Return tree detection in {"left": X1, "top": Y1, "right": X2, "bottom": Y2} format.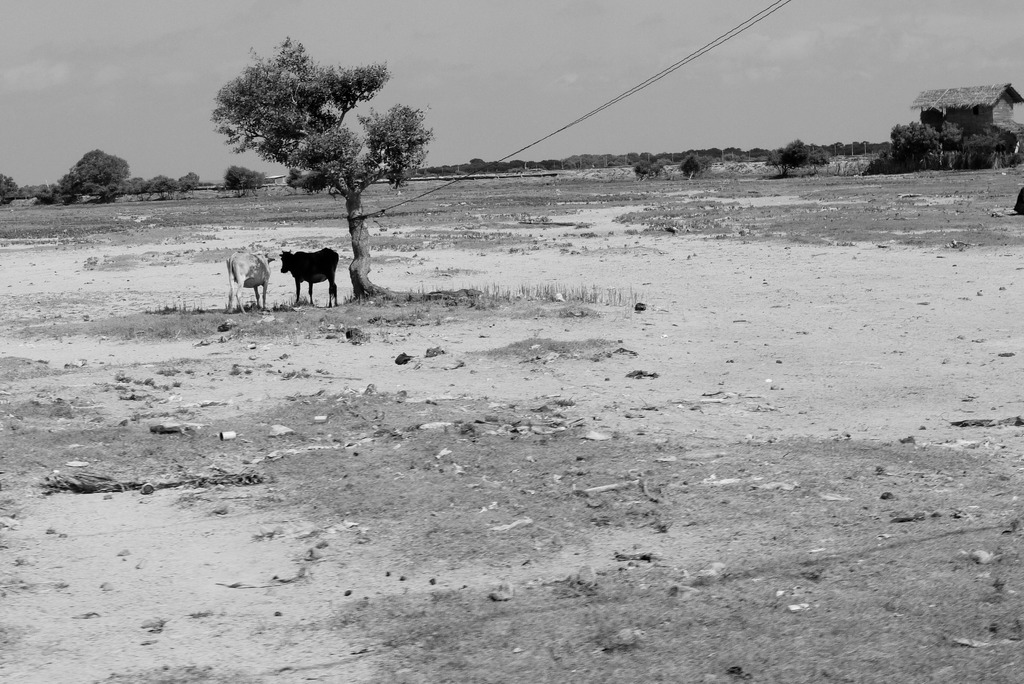
{"left": 938, "top": 121, "right": 963, "bottom": 165}.
